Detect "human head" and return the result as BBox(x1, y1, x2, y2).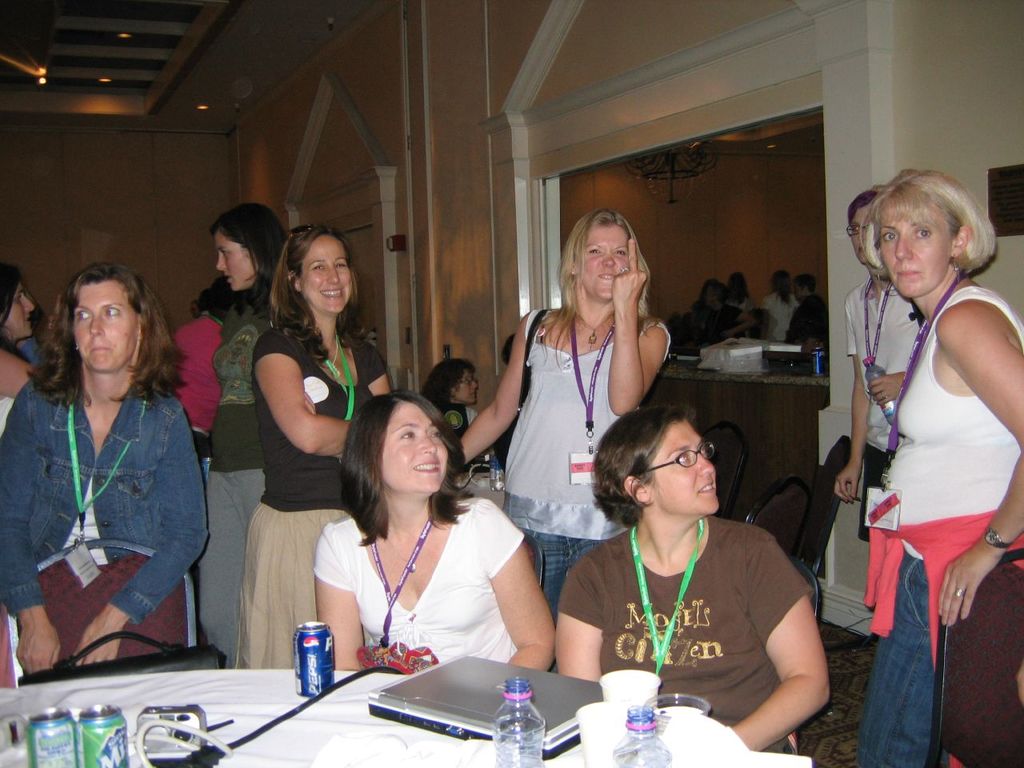
BBox(279, 225, 353, 319).
